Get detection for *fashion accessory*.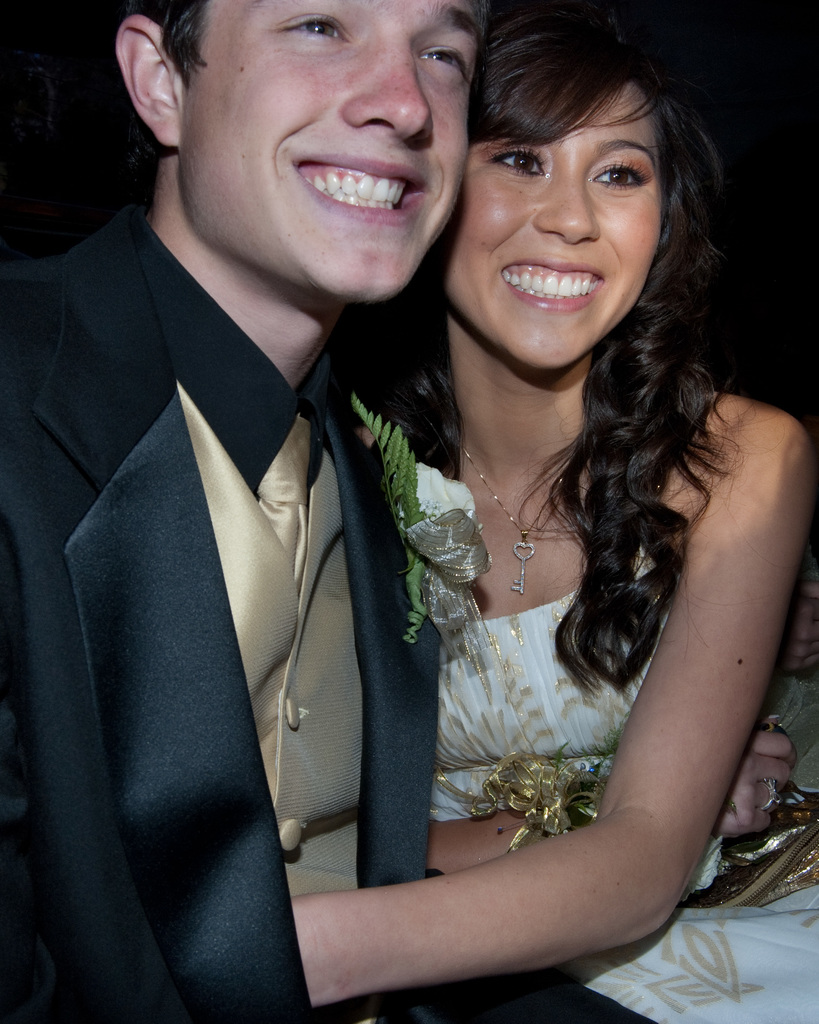
Detection: left=461, top=449, right=572, bottom=596.
